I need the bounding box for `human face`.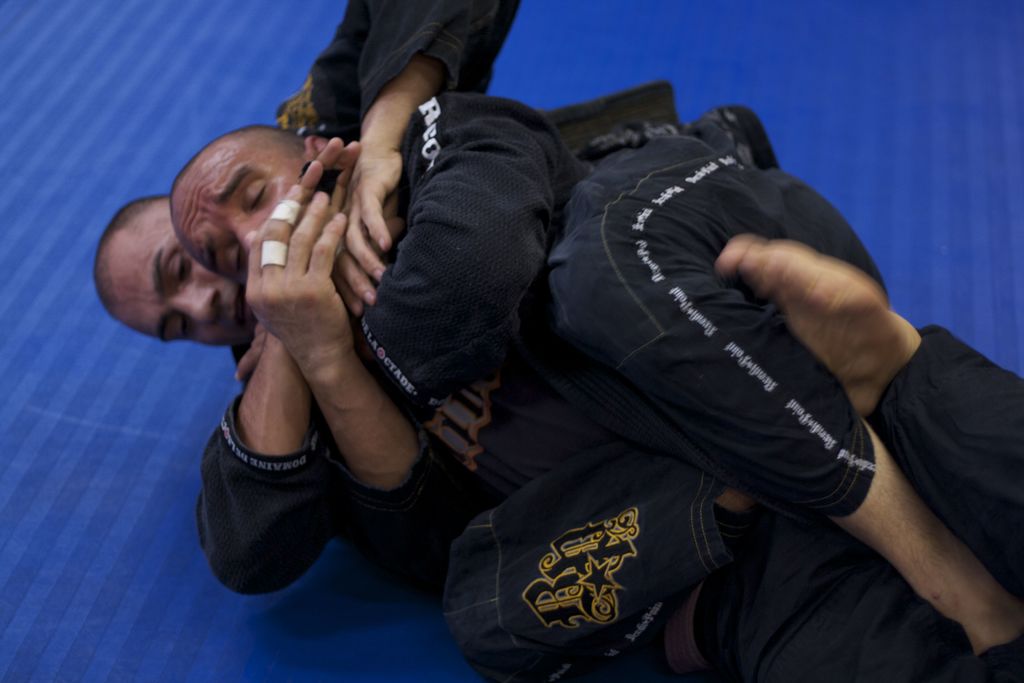
Here it is: select_region(106, 201, 255, 343).
